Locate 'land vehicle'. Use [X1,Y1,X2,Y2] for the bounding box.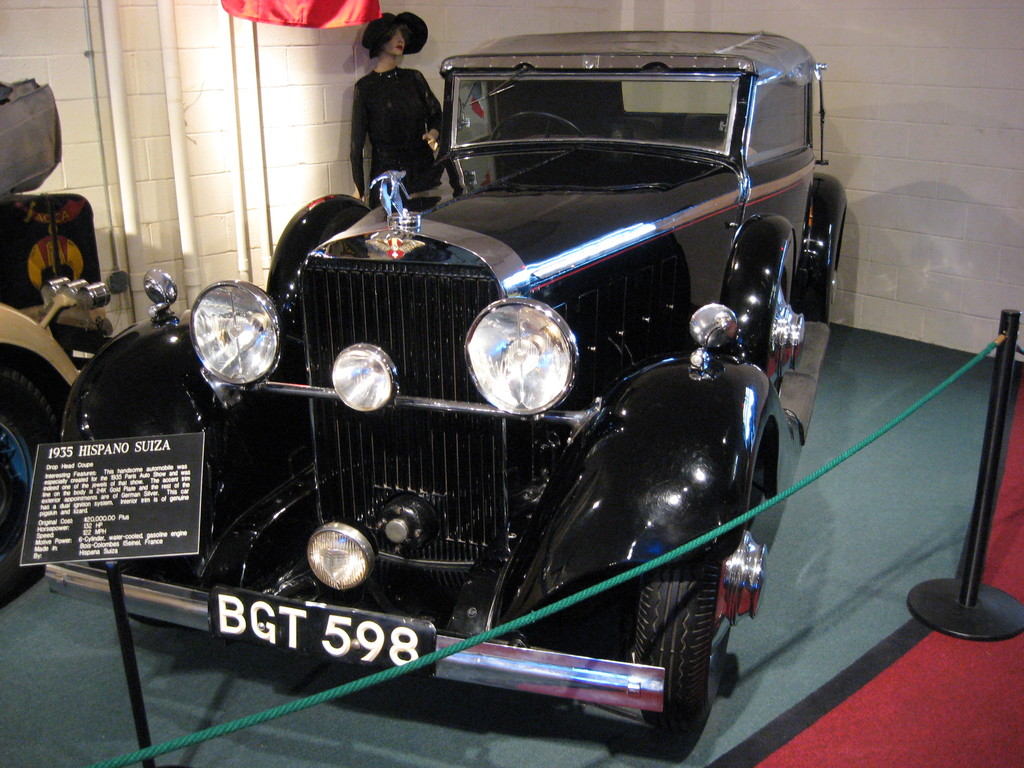
[129,10,850,767].
